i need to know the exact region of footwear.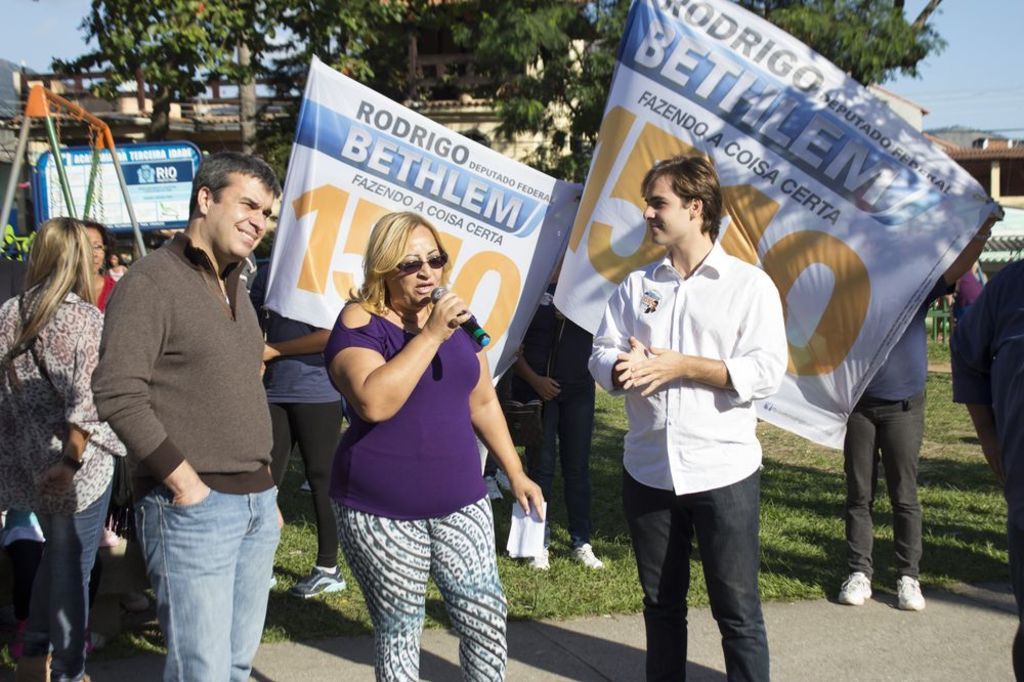
Region: 288, 565, 348, 600.
